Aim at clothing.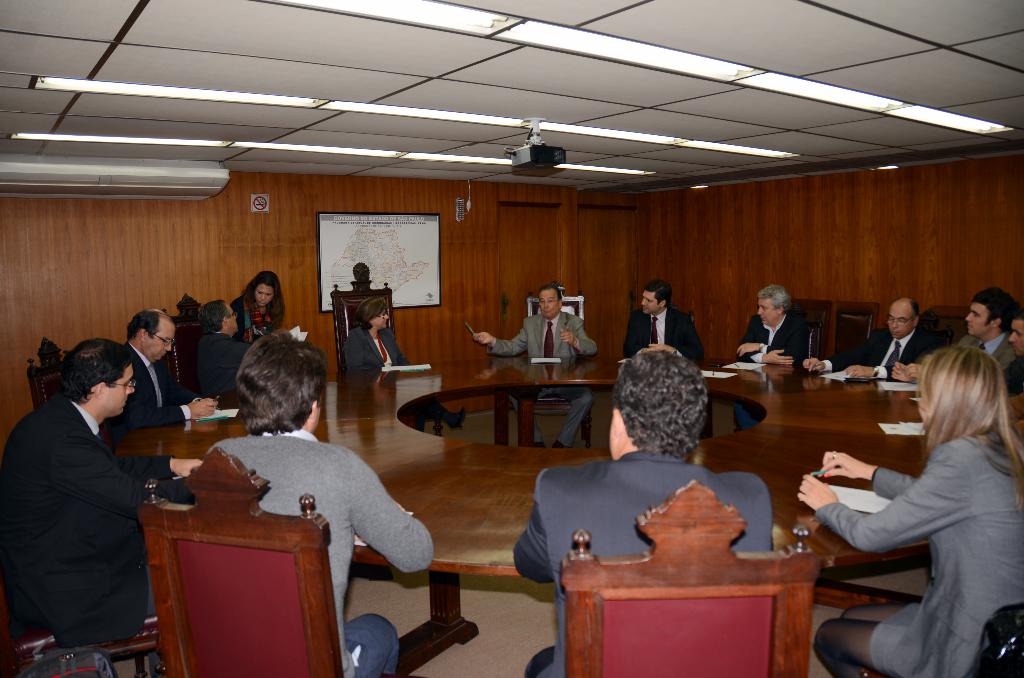
Aimed at (105, 340, 189, 441).
